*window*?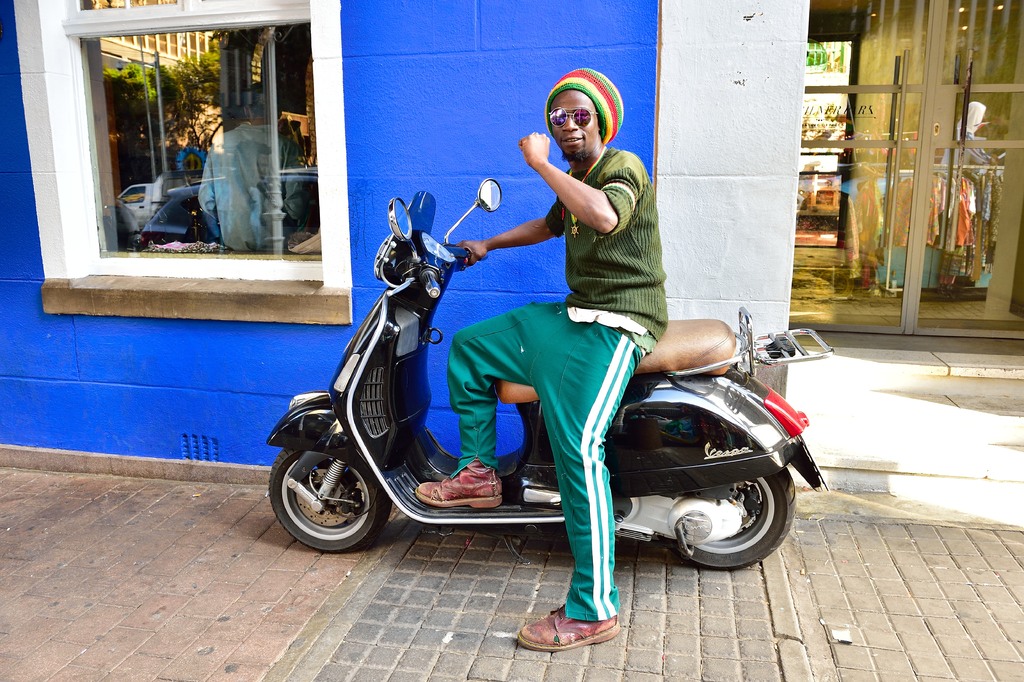
box=[42, 0, 340, 278]
